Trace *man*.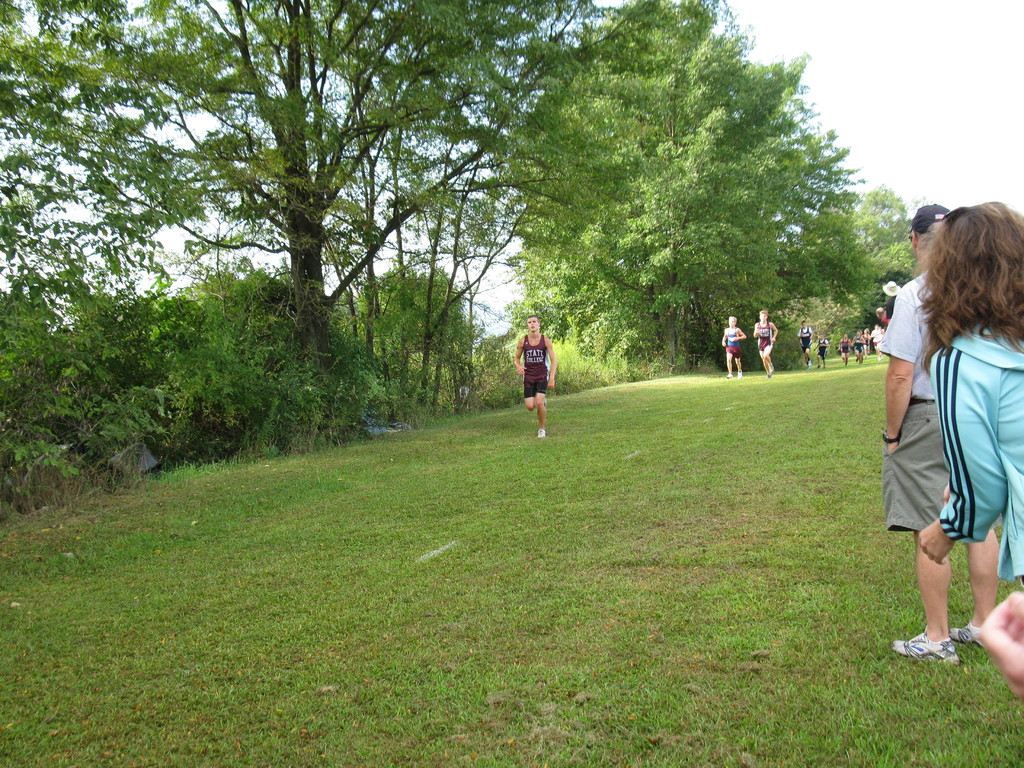
Traced to <region>509, 316, 568, 443</region>.
